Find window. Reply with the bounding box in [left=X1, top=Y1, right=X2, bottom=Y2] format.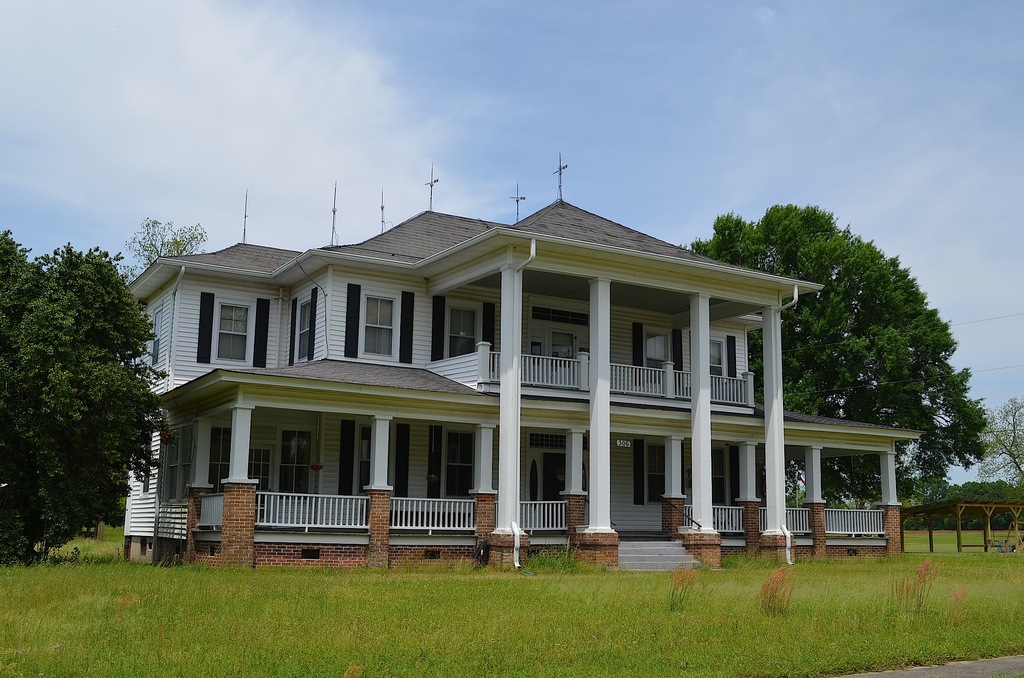
[left=448, top=437, right=479, bottom=494].
